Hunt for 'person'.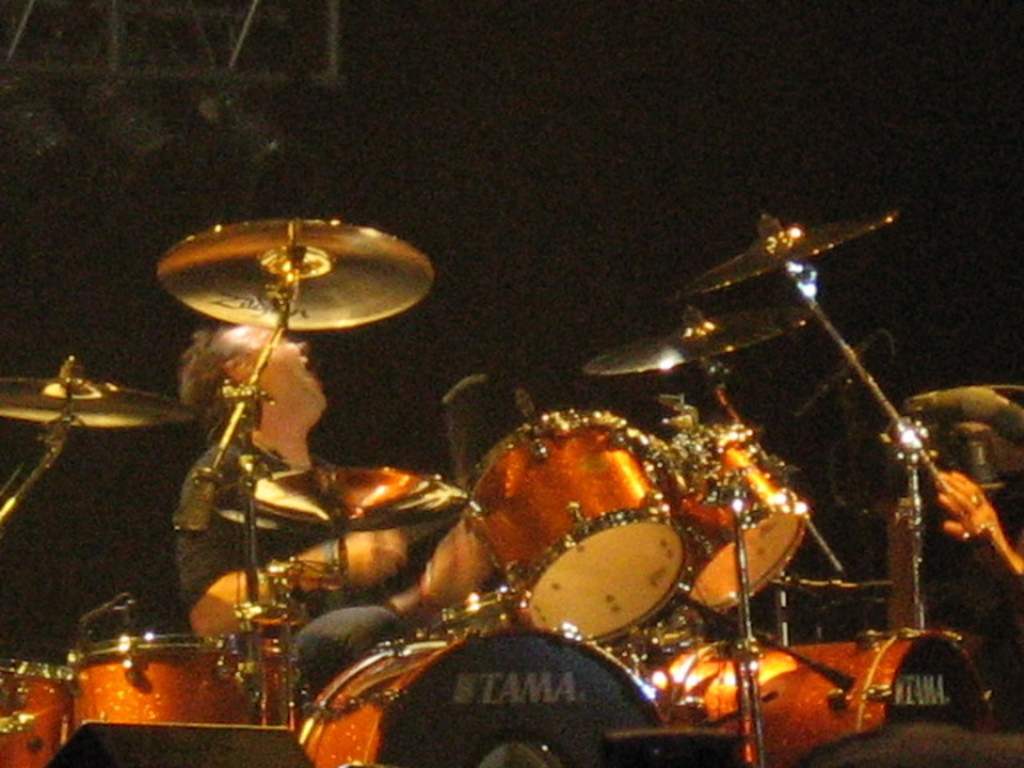
Hunted down at (168, 320, 325, 643).
